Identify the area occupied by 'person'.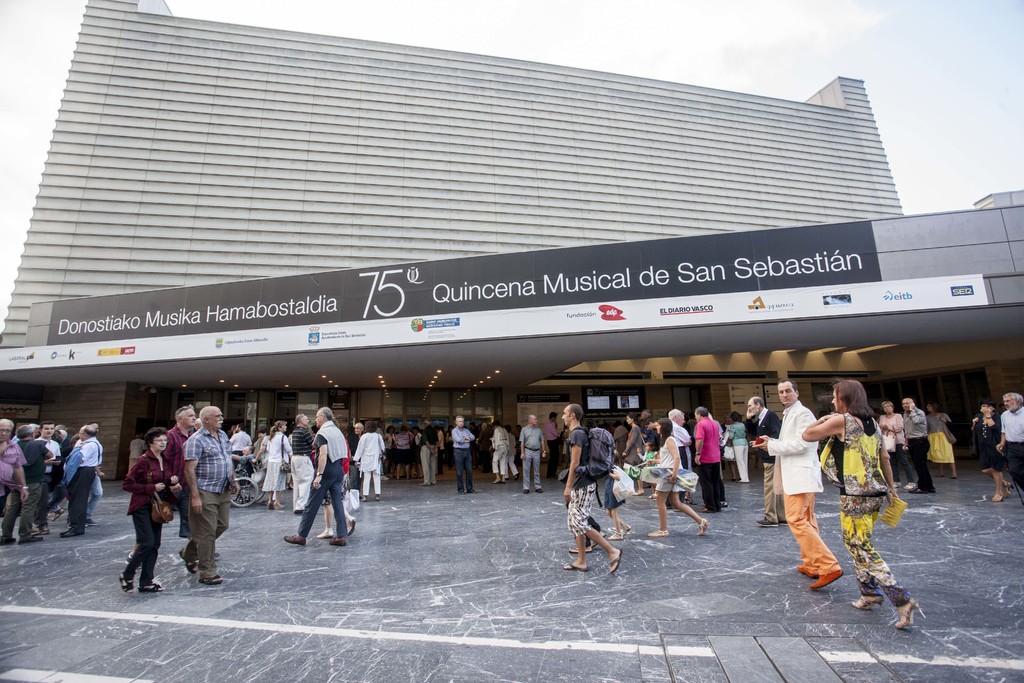
Area: {"left": 663, "top": 407, "right": 691, "bottom": 502}.
